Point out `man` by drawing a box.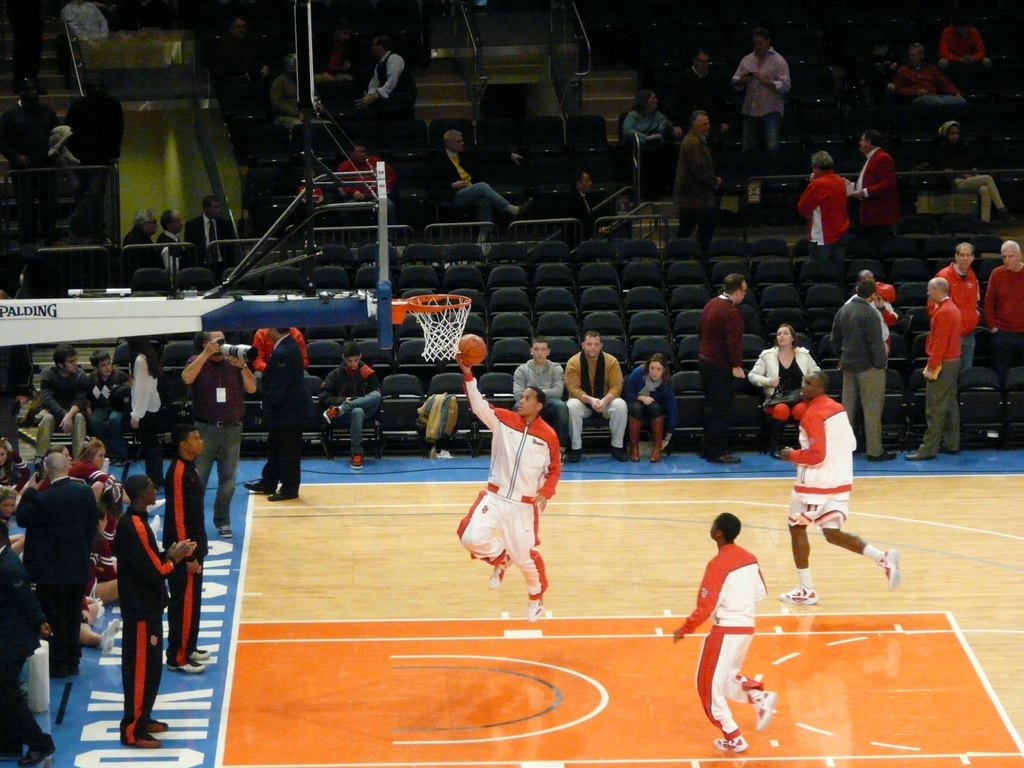
566/168/605/259.
